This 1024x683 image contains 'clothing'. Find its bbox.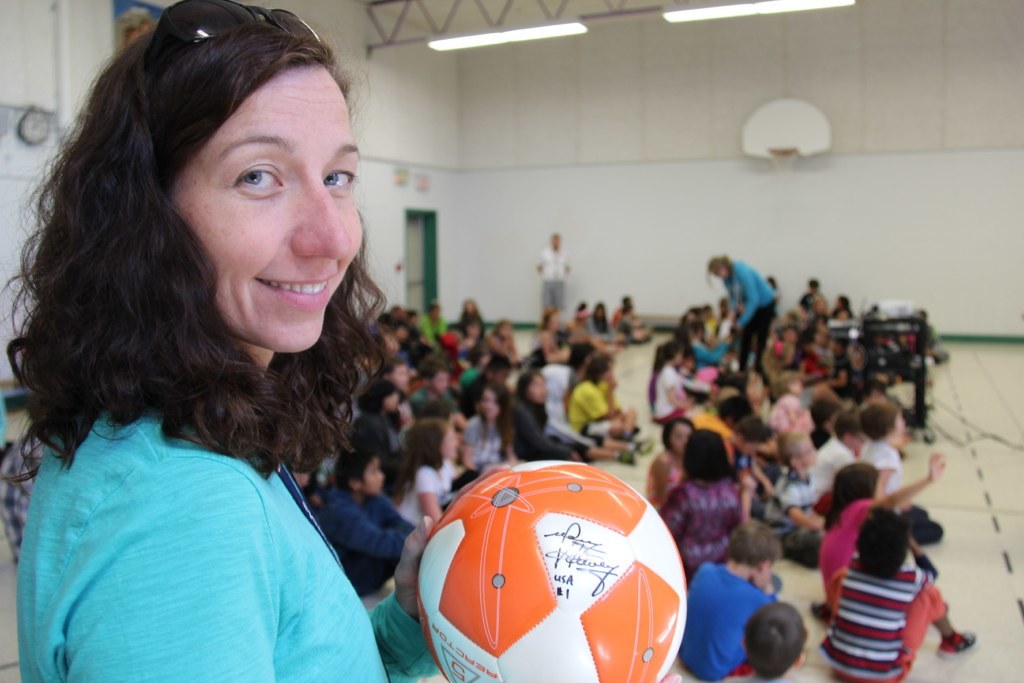
(left=678, top=561, right=776, bottom=678).
